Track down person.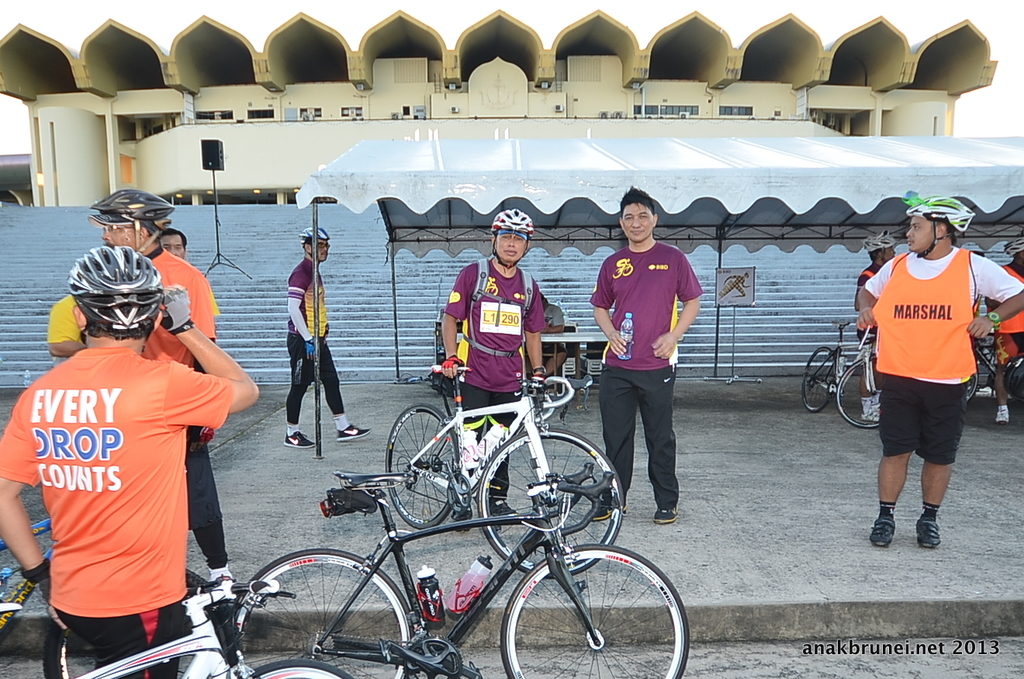
Tracked to 514,285,577,389.
